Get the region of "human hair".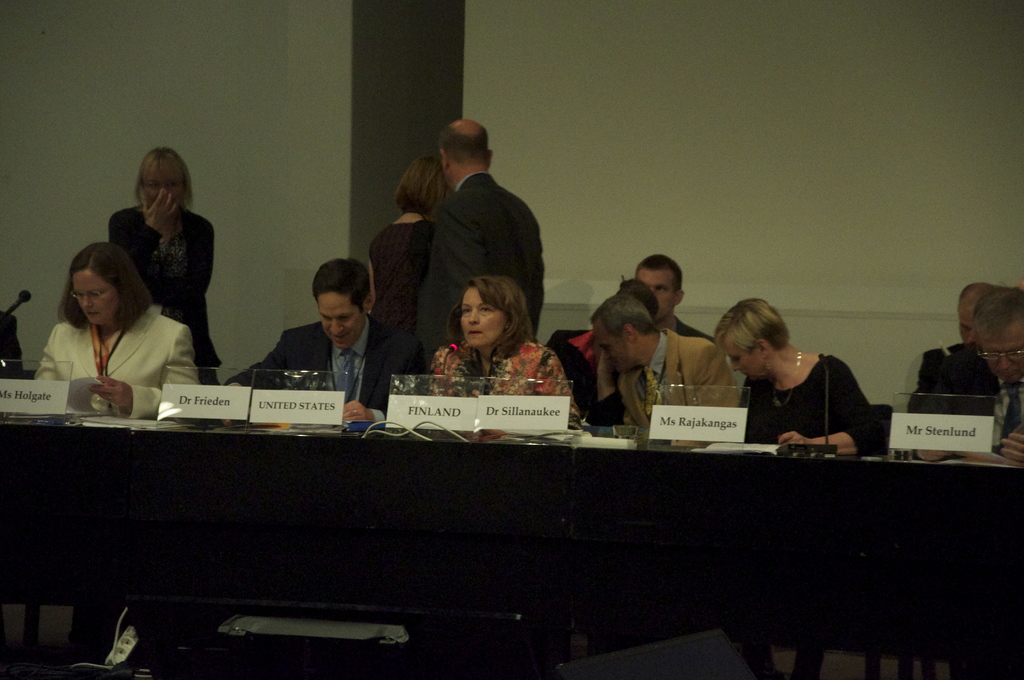
bbox=(590, 287, 655, 333).
